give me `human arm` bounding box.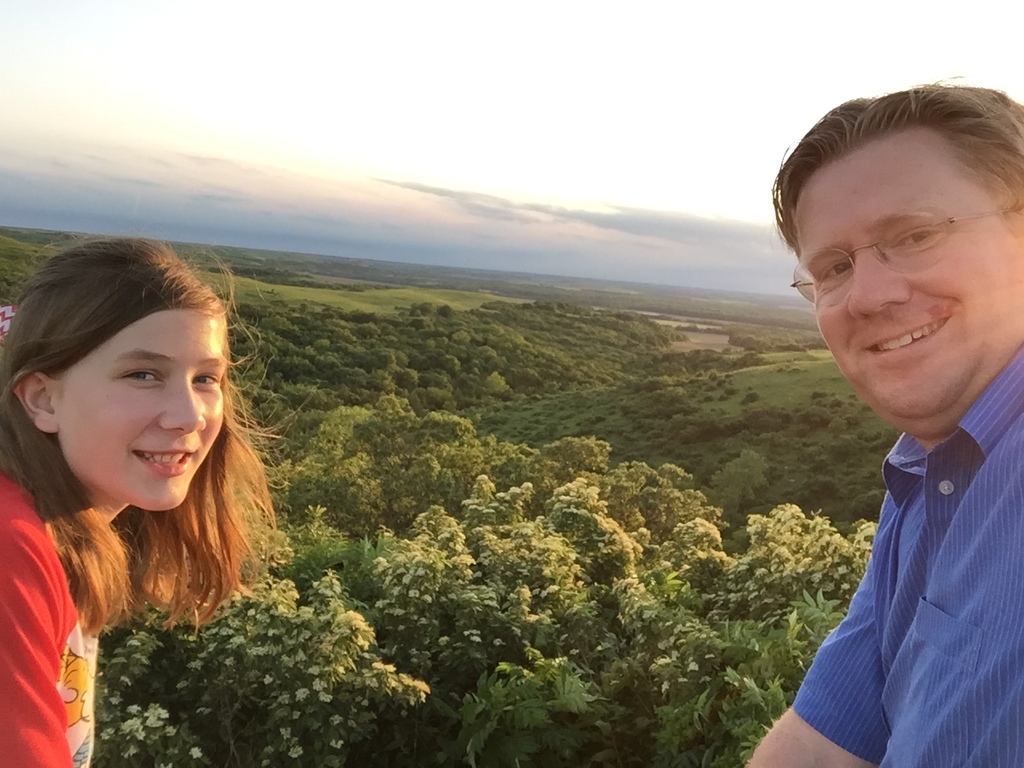
x1=741 y1=558 x2=890 y2=767.
